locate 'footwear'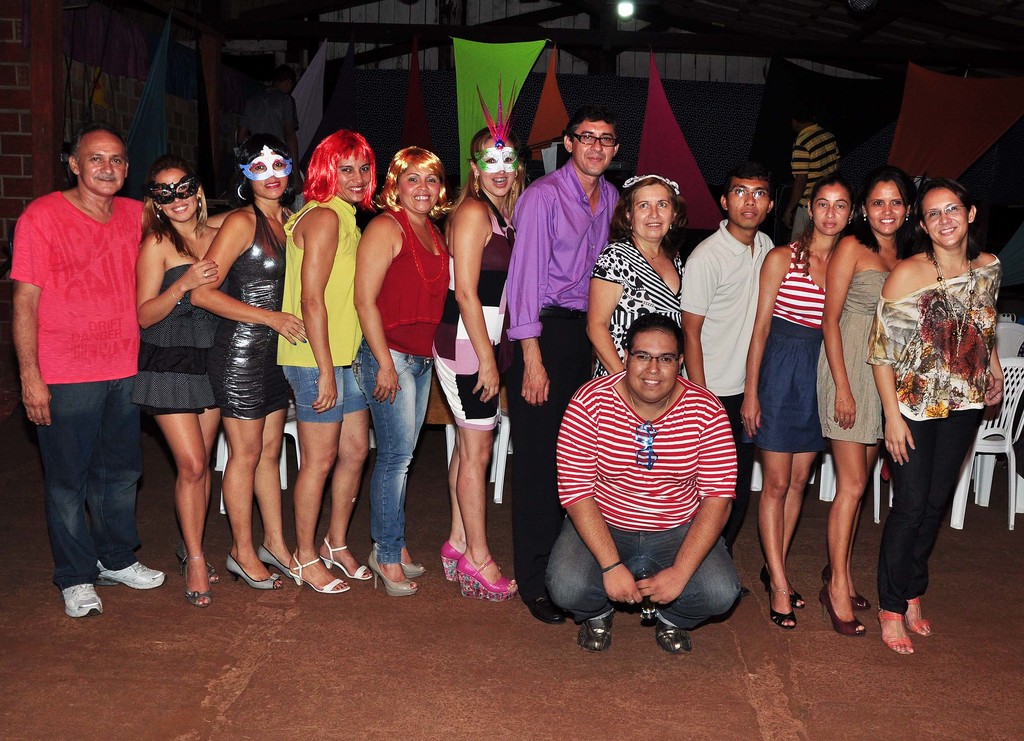
288, 549, 350, 593
